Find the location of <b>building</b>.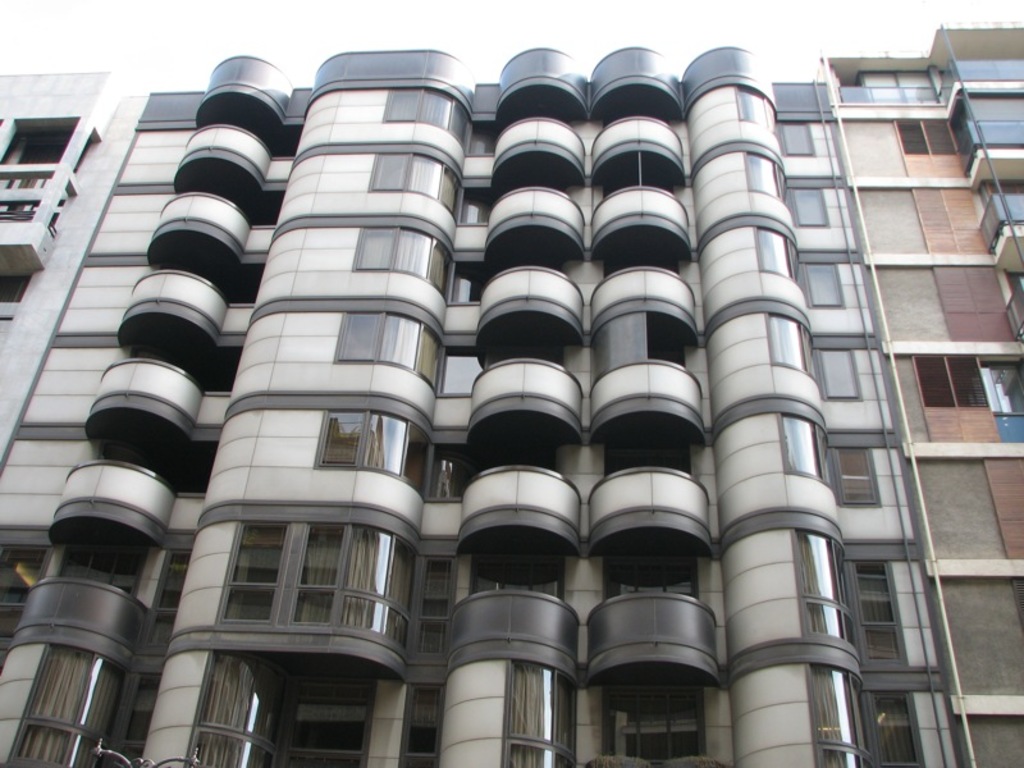
Location: x1=0, y1=72, x2=147, y2=456.
